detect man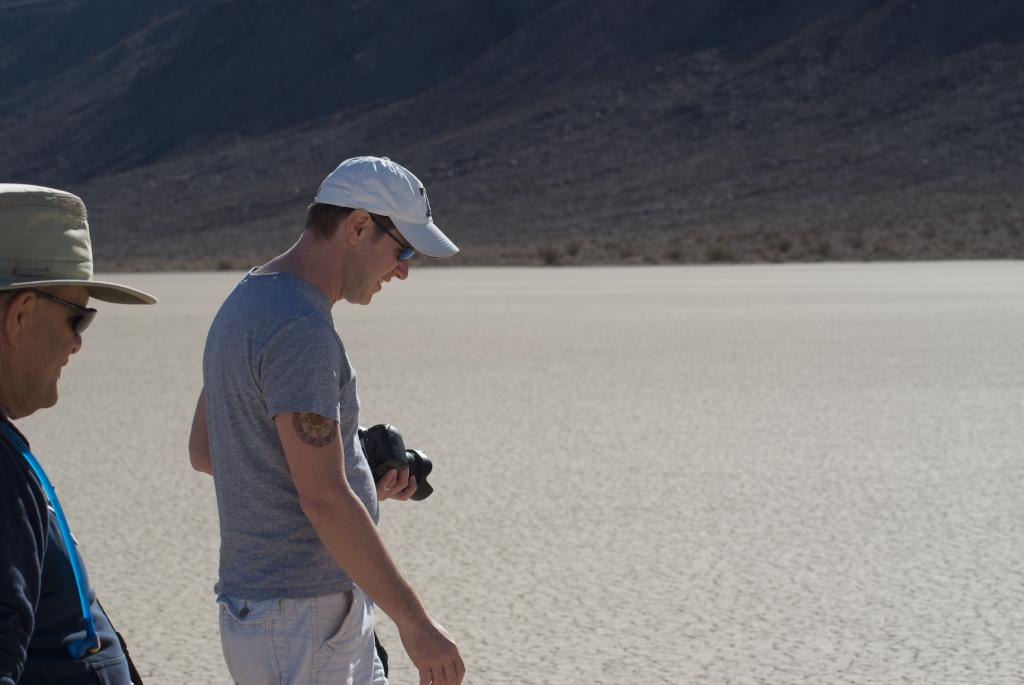
186:153:451:684
